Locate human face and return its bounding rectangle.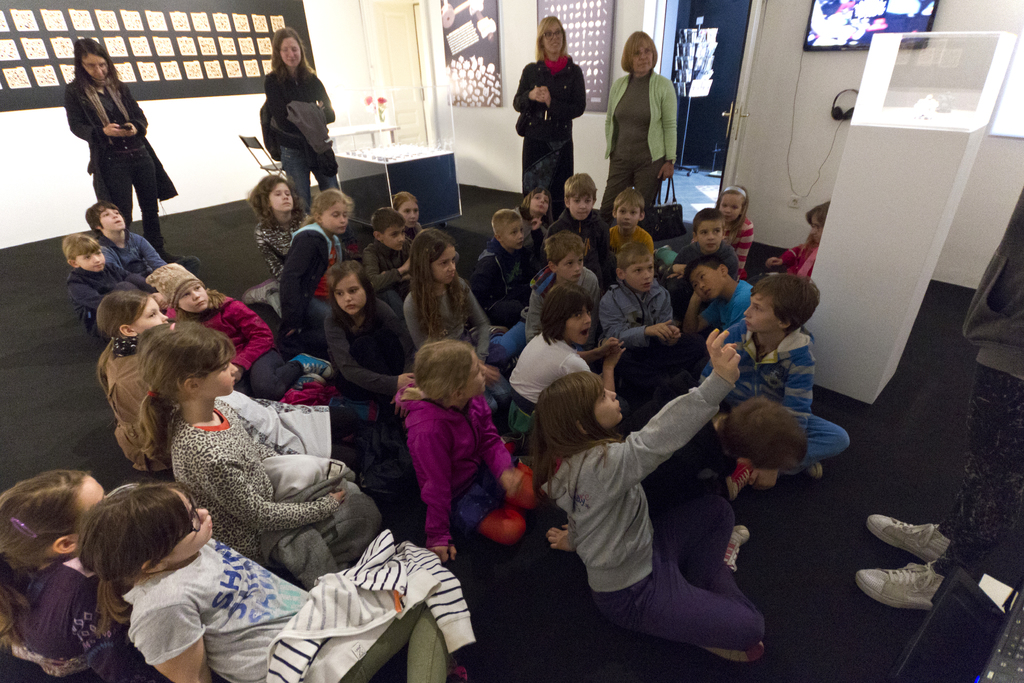
(x1=692, y1=266, x2=729, y2=299).
